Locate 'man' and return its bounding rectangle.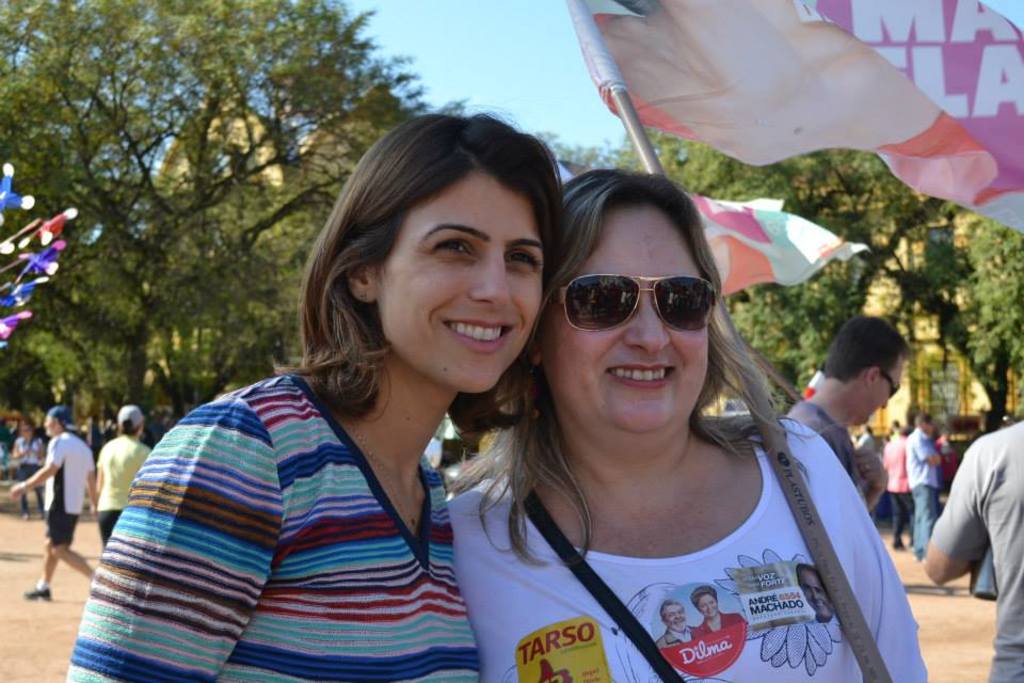
782 317 907 510.
